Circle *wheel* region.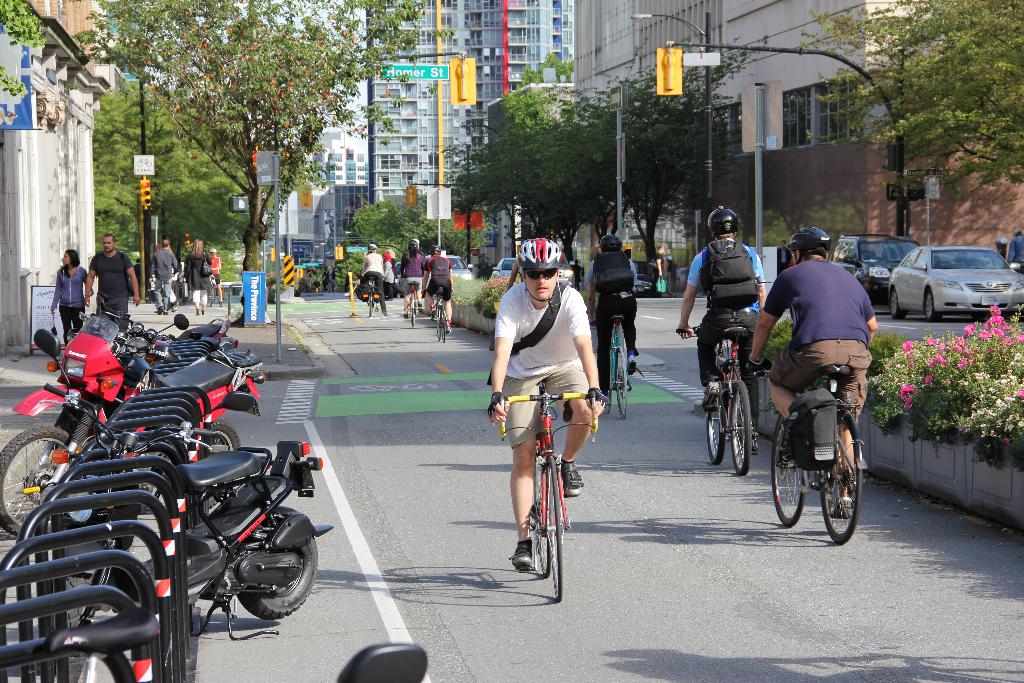
Region: box(237, 507, 321, 620).
